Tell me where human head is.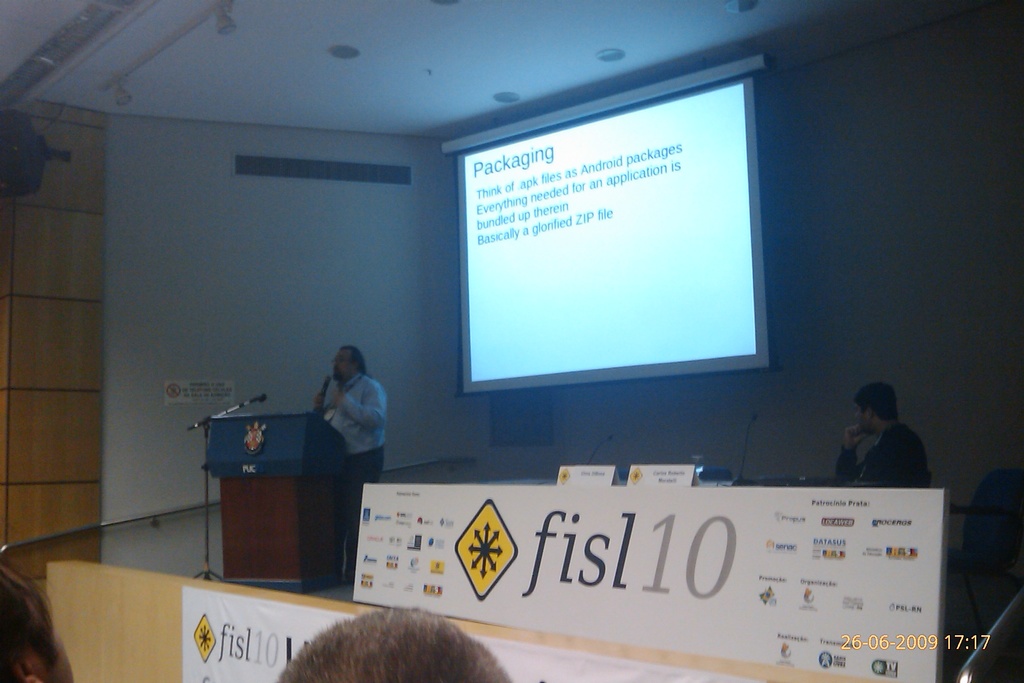
human head is at 333:346:362:382.
